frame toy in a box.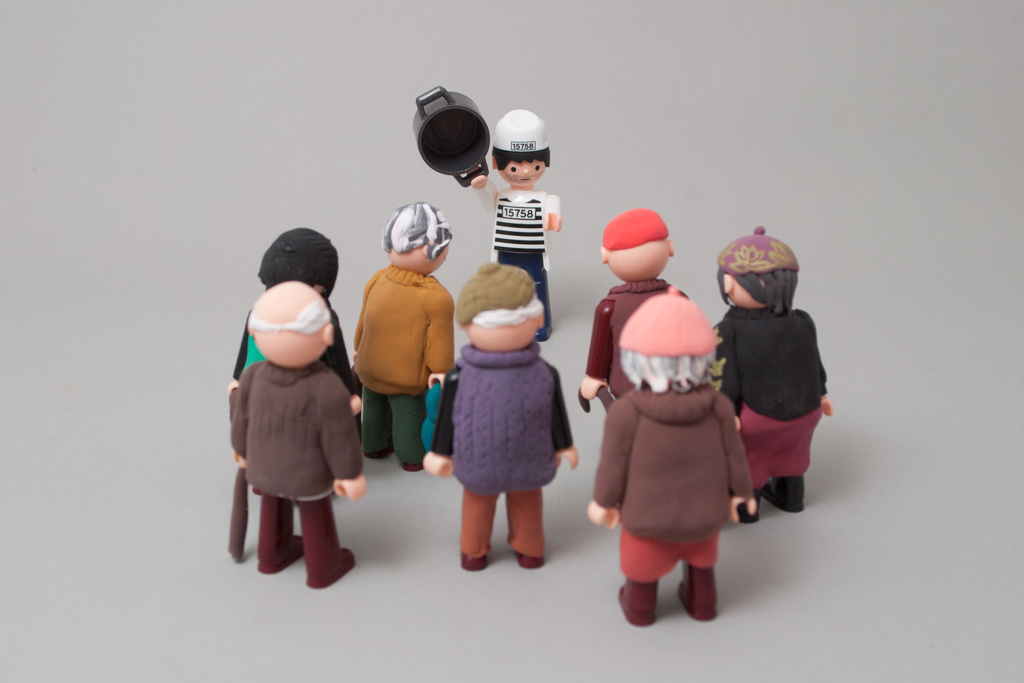
left=405, top=260, right=573, bottom=578.
